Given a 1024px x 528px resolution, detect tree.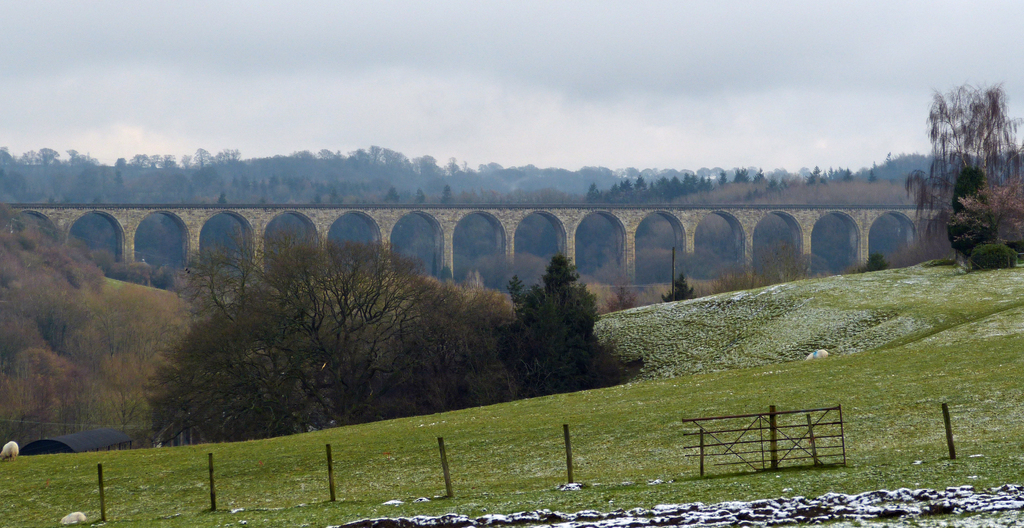
crop(611, 282, 637, 310).
